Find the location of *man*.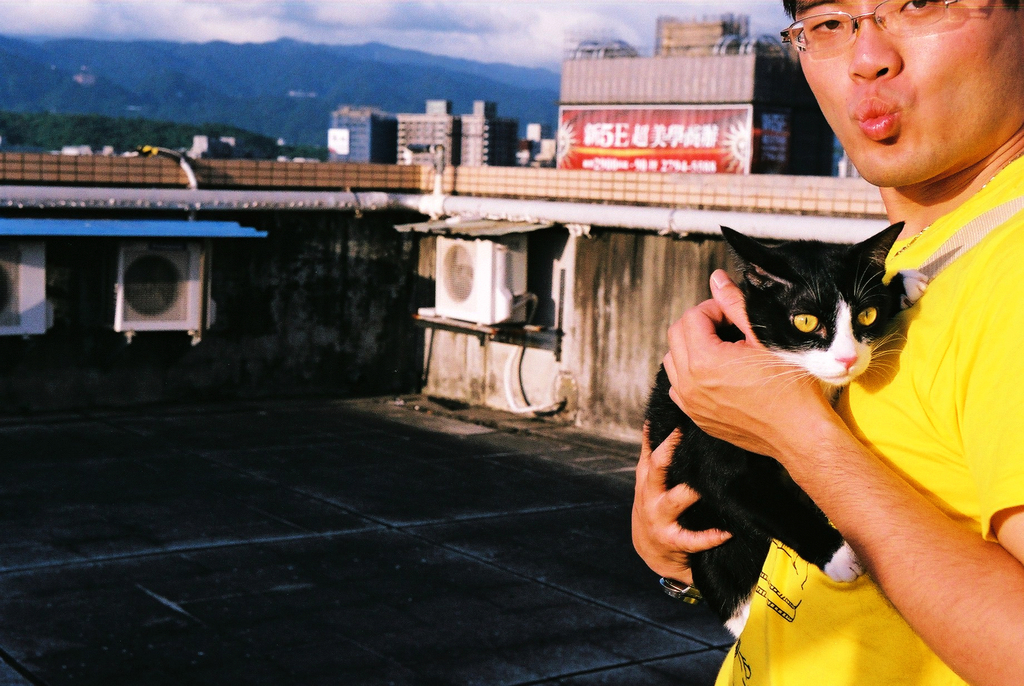
Location: 625 0 1023 685.
